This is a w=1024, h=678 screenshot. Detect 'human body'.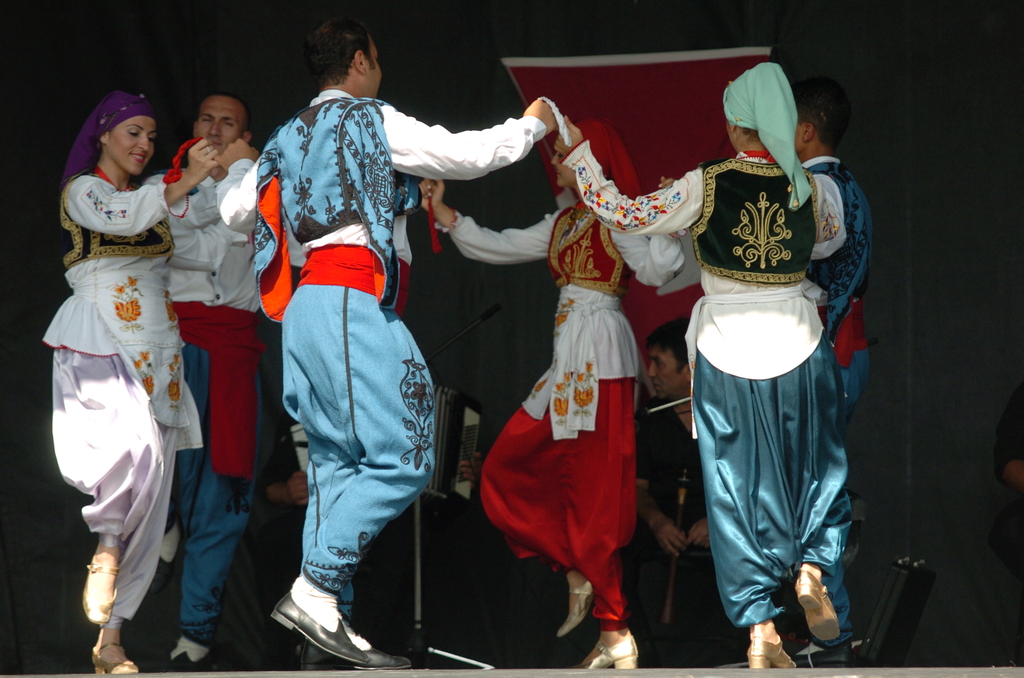
<bbox>796, 72, 863, 472</bbox>.
